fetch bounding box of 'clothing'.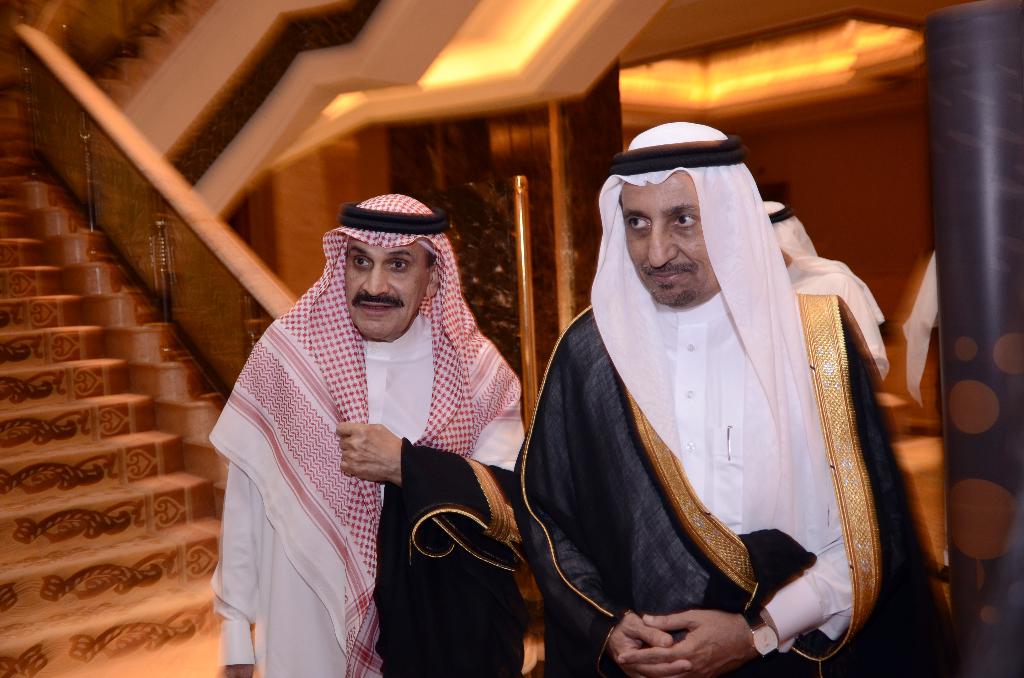
Bbox: detection(212, 193, 527, 677).
